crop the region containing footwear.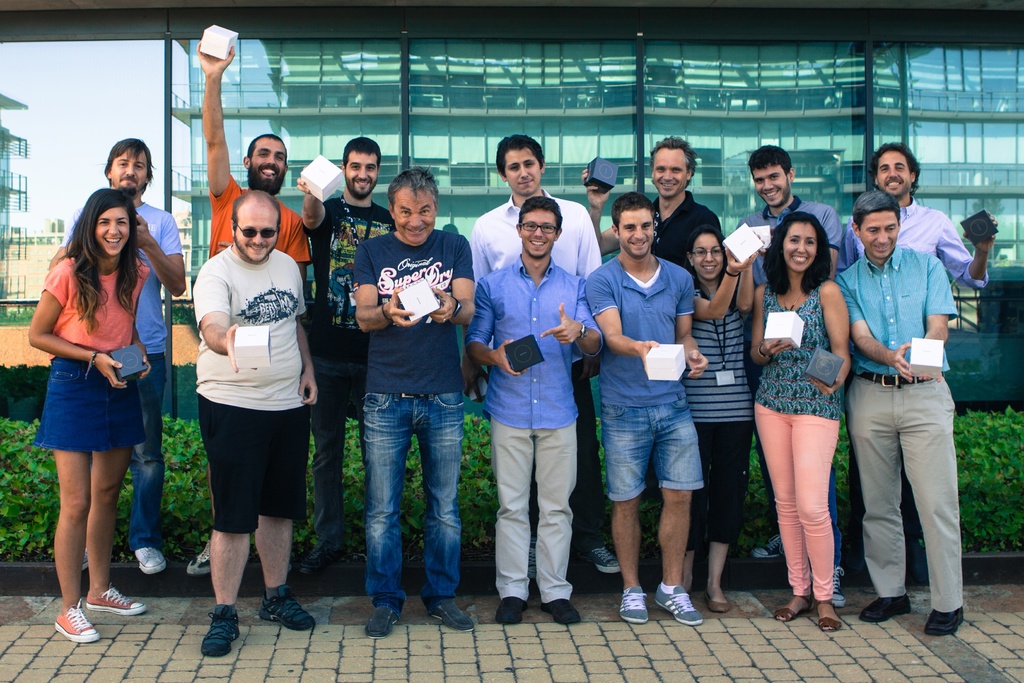
Crop region: {"x1": 922, "y1": 607, "x2": 963, "y2": 635}.
